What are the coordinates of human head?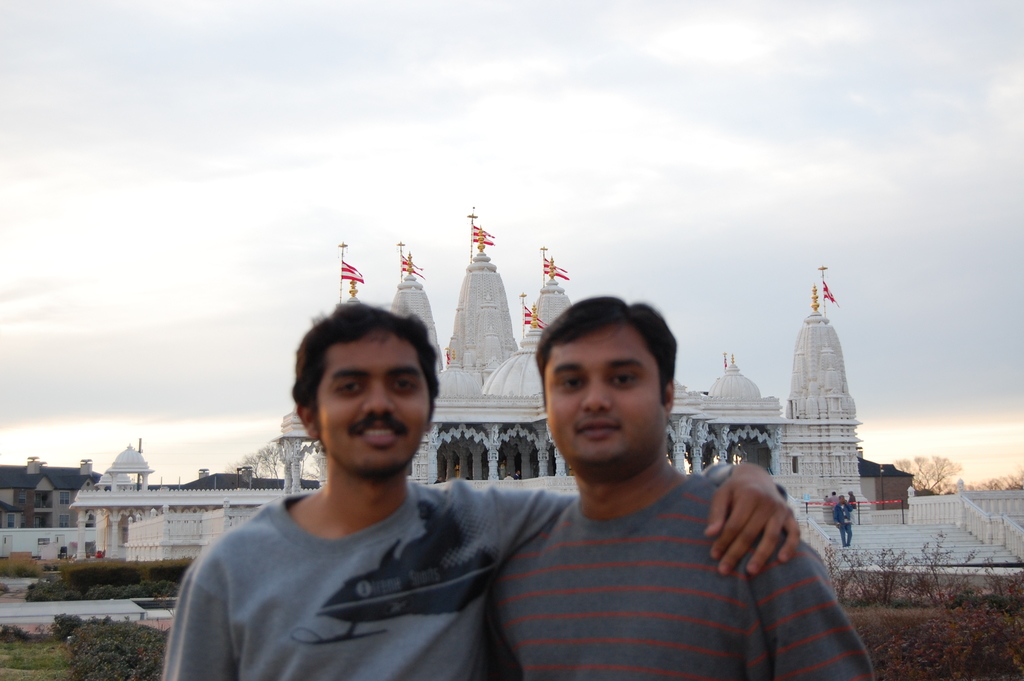
Rect(531, 297, 676, 479).
